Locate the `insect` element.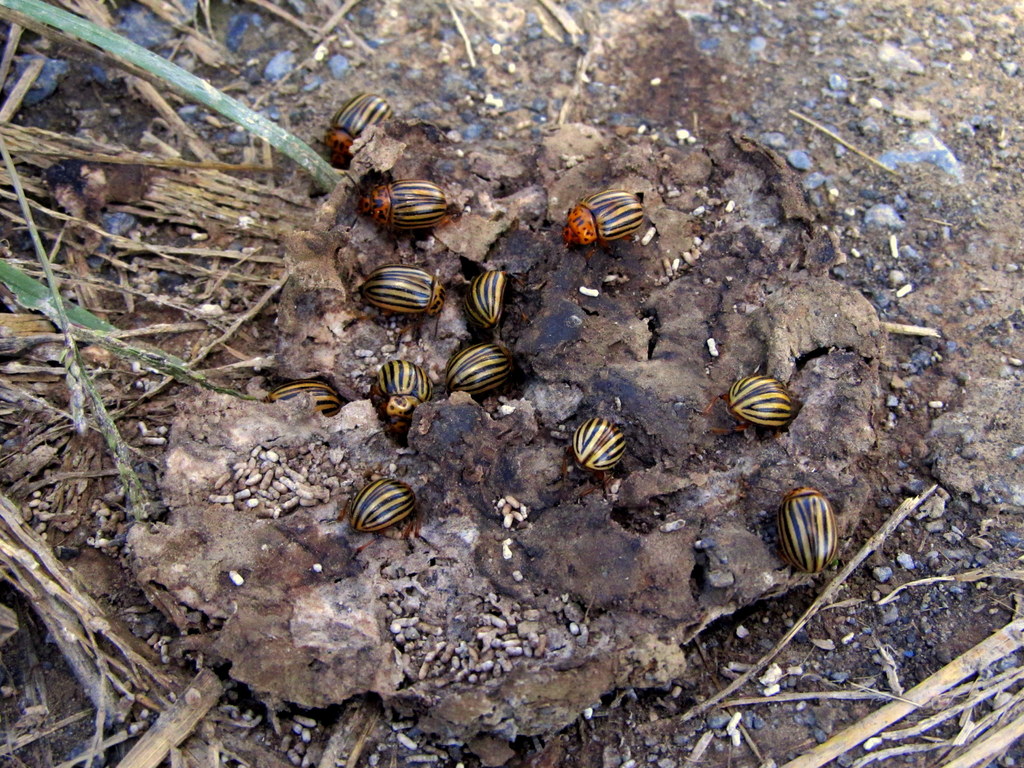
Element bbox: region(268, 381, 340, 416).
